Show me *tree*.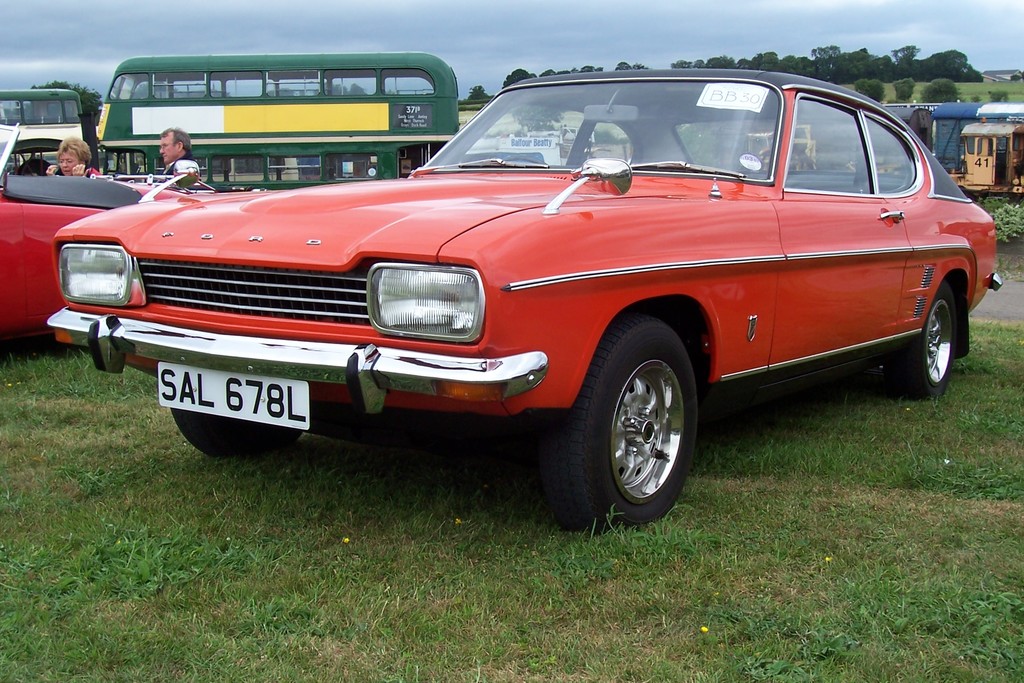
*tree* is here: {"x1": 926, "y1": 47, "x2": 986, "y2": 83}.
